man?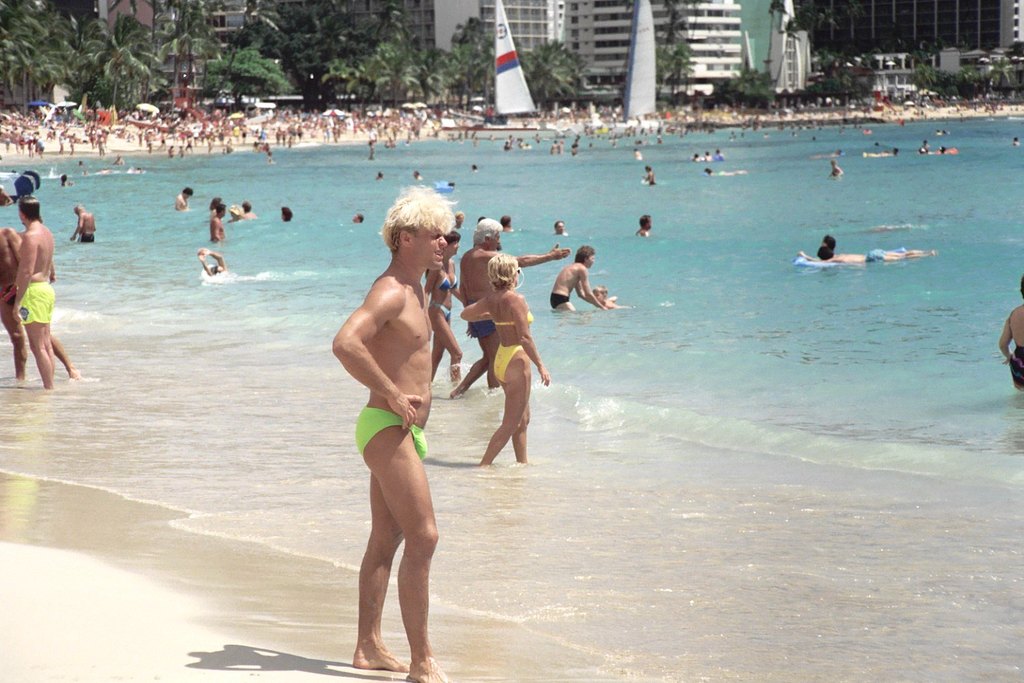
detection(447, 217, 569, 404)
